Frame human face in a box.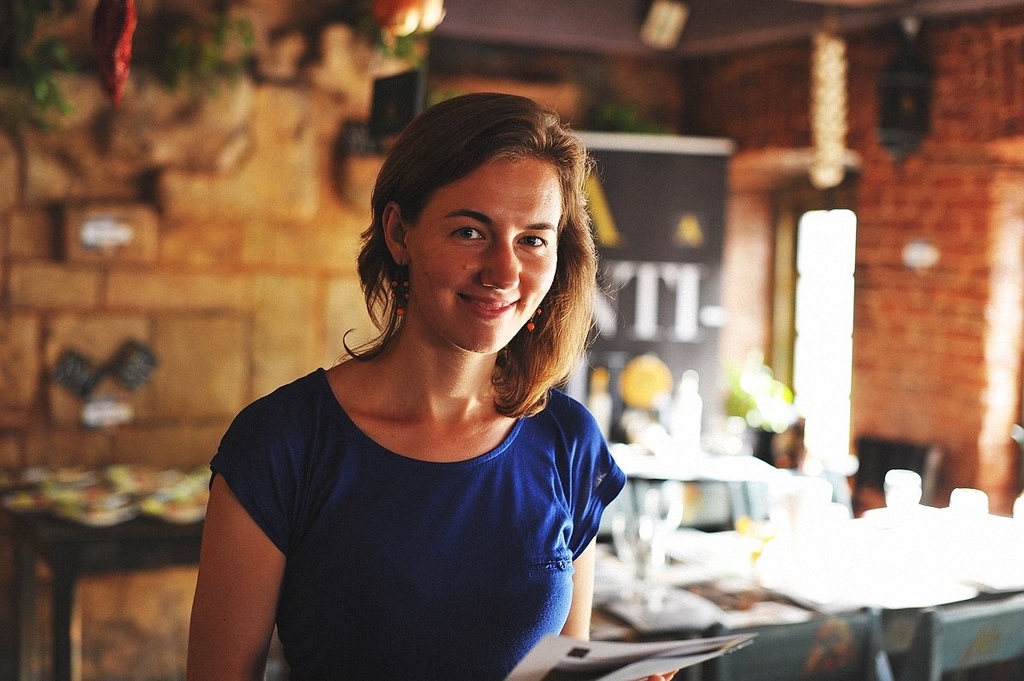
l=403, t=149, r=563, b=354.
